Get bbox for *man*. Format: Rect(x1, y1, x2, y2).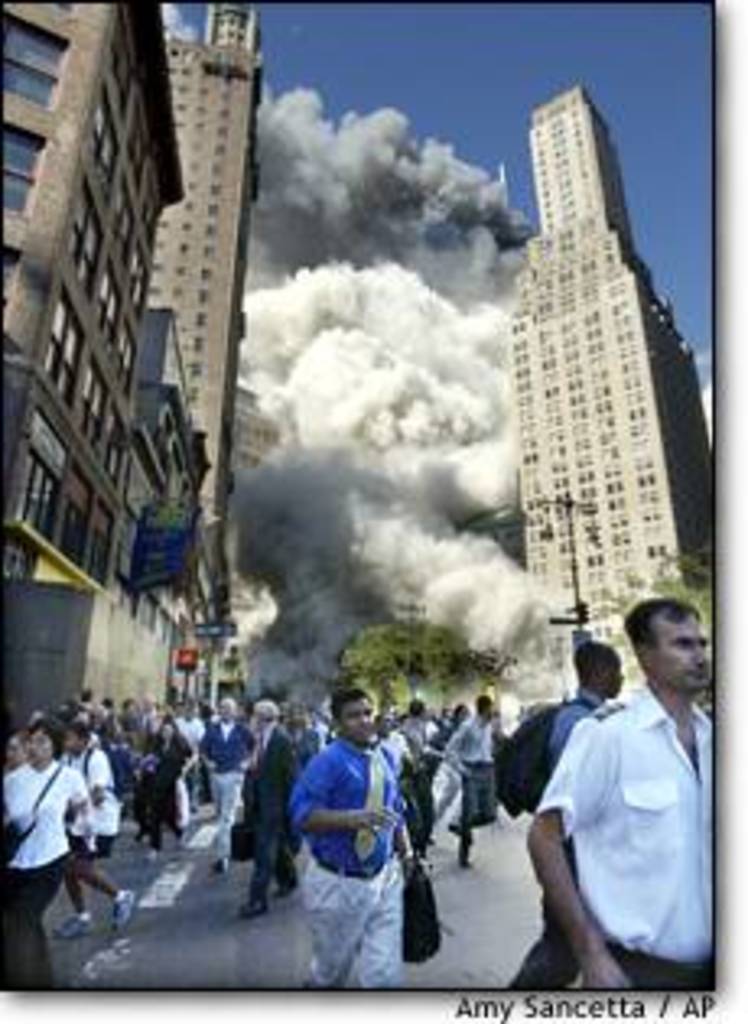
Rect(507, 644, 624, 991).
